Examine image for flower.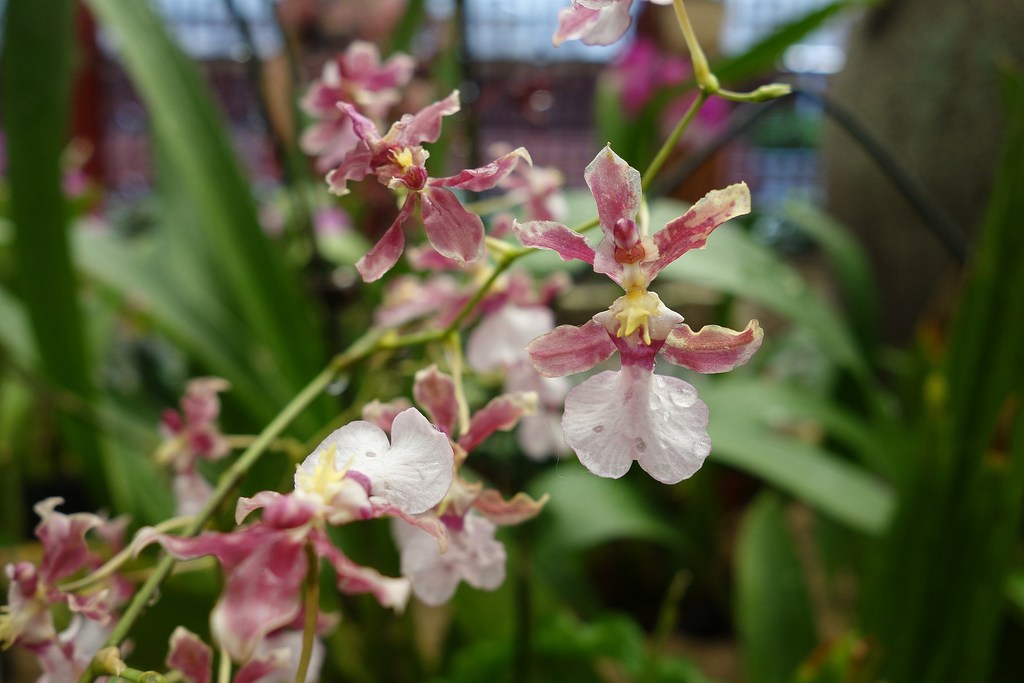
Examination result: x1=526, y1=135, x2=767, y2=499.
